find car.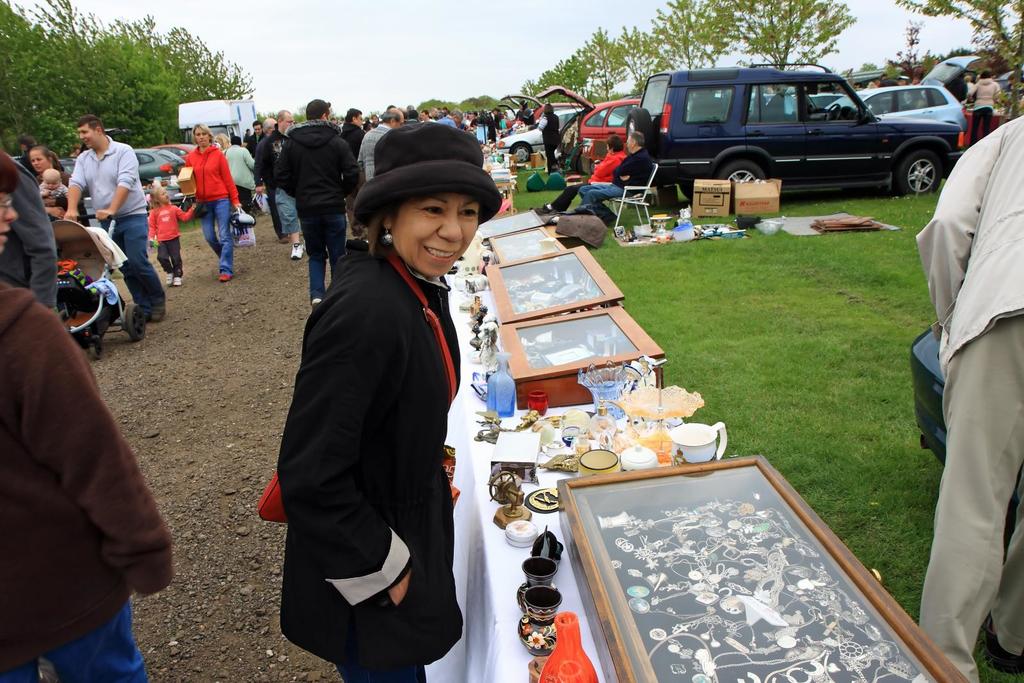
<region>154, 140, 193, 156</region>.
